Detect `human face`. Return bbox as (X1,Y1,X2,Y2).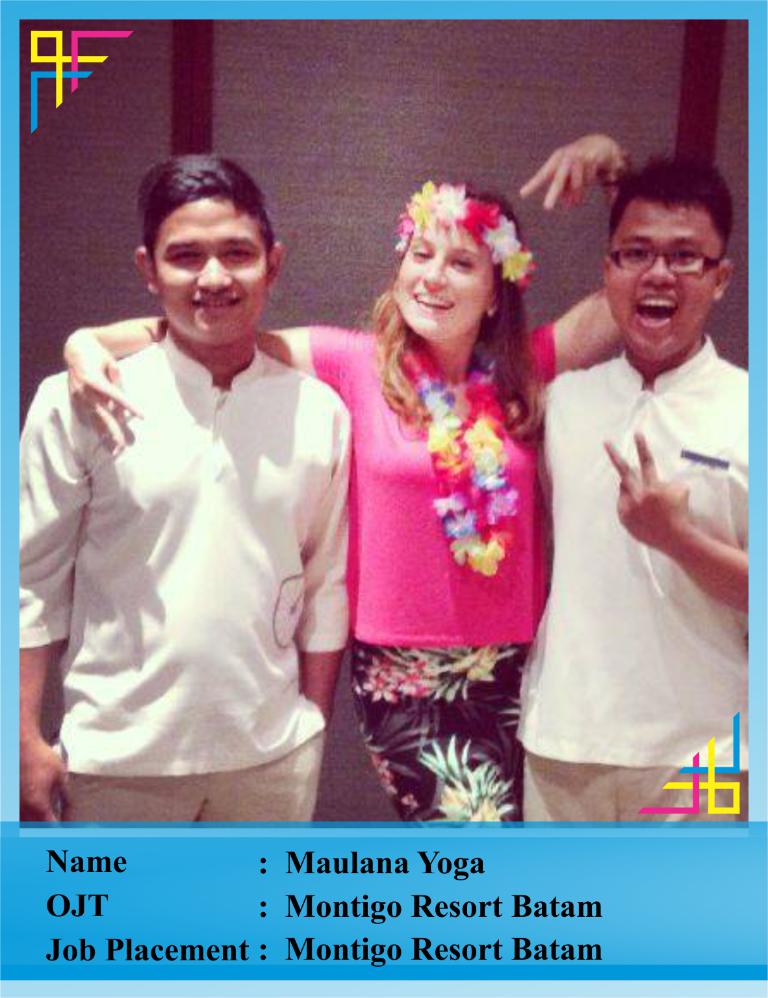
(612,207,713,361).
